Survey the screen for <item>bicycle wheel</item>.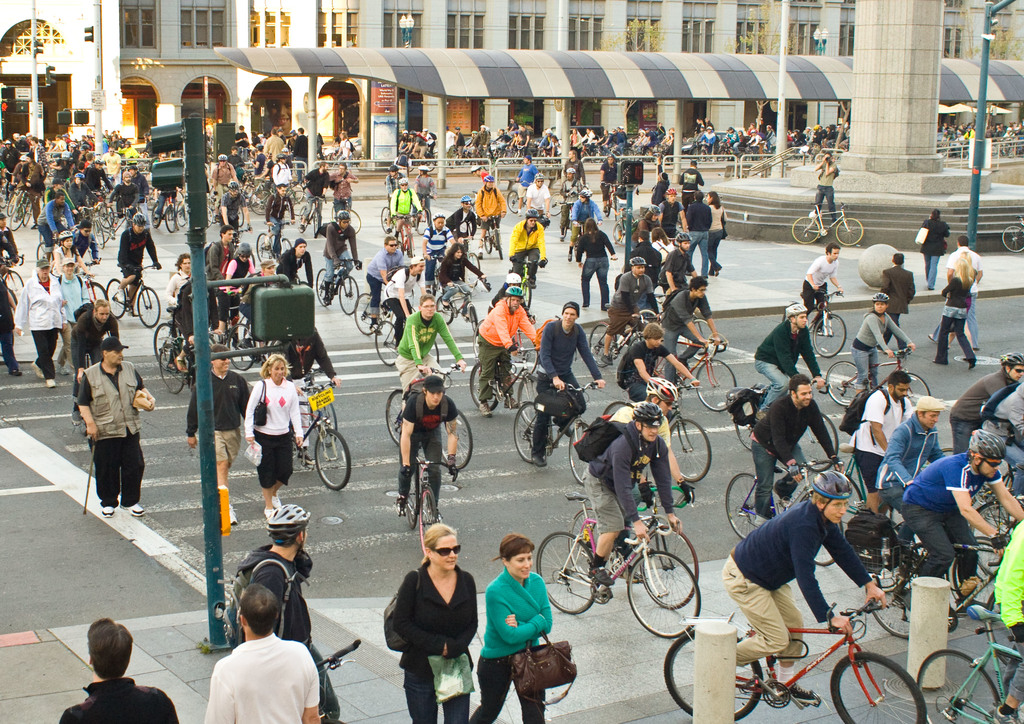
Survey found: x1=277 y1=237 x2=294 y2=262.
